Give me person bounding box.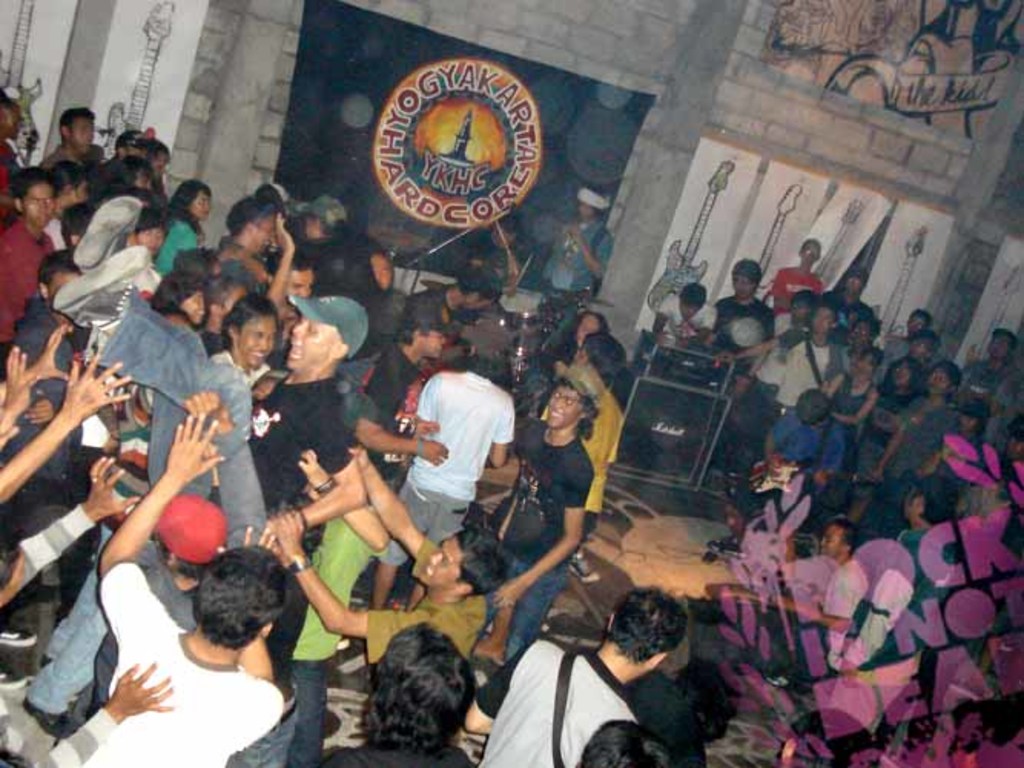
bbox(818, 352, 918, 544).
